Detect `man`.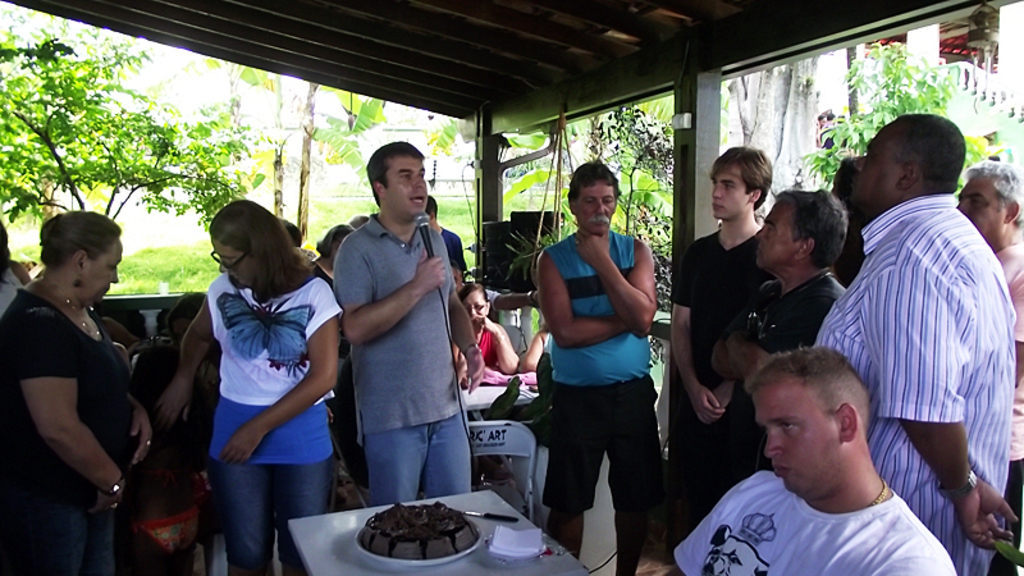
Detected at [left=708, top=188, right=849, bottom=425].
